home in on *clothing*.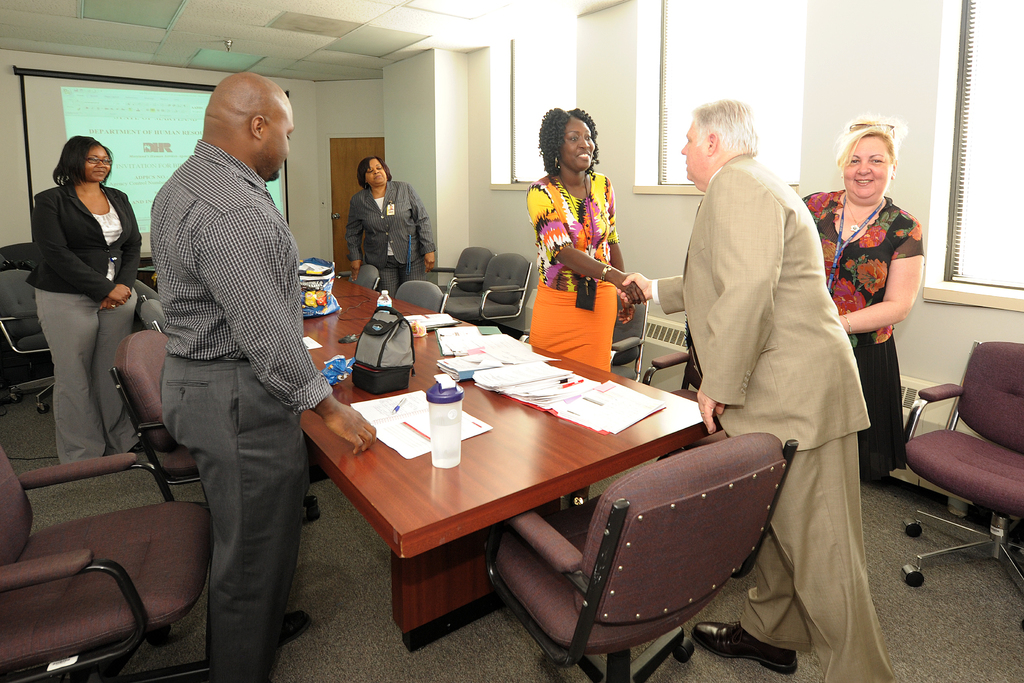
Homed in at (left=675, top=110, right=889, bottom=646).
